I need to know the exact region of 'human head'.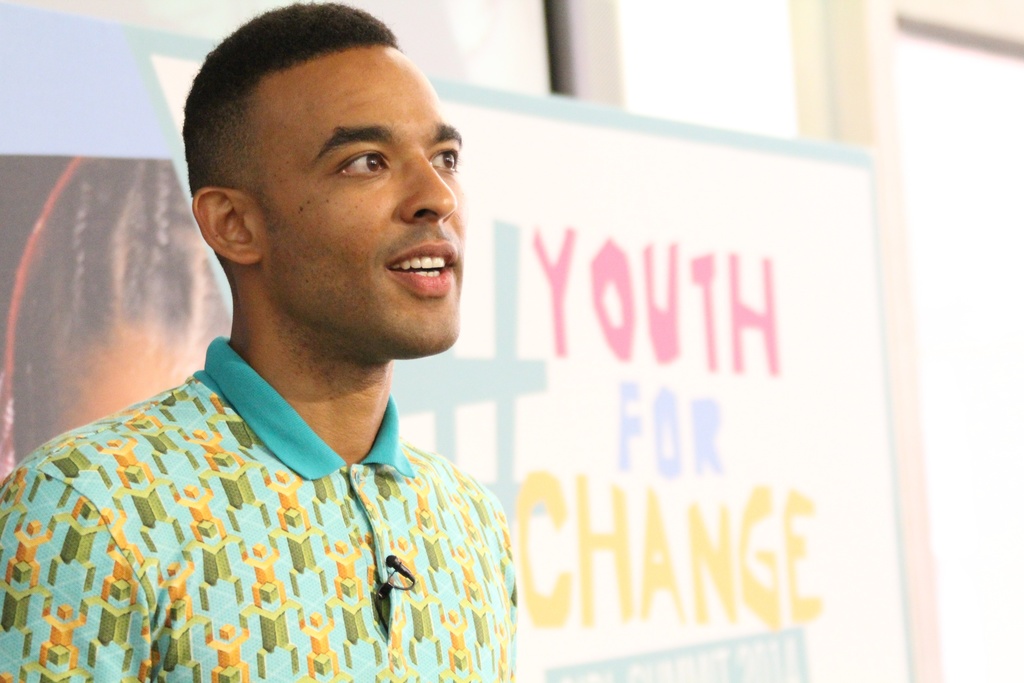
Region: 191,4,458,355.
